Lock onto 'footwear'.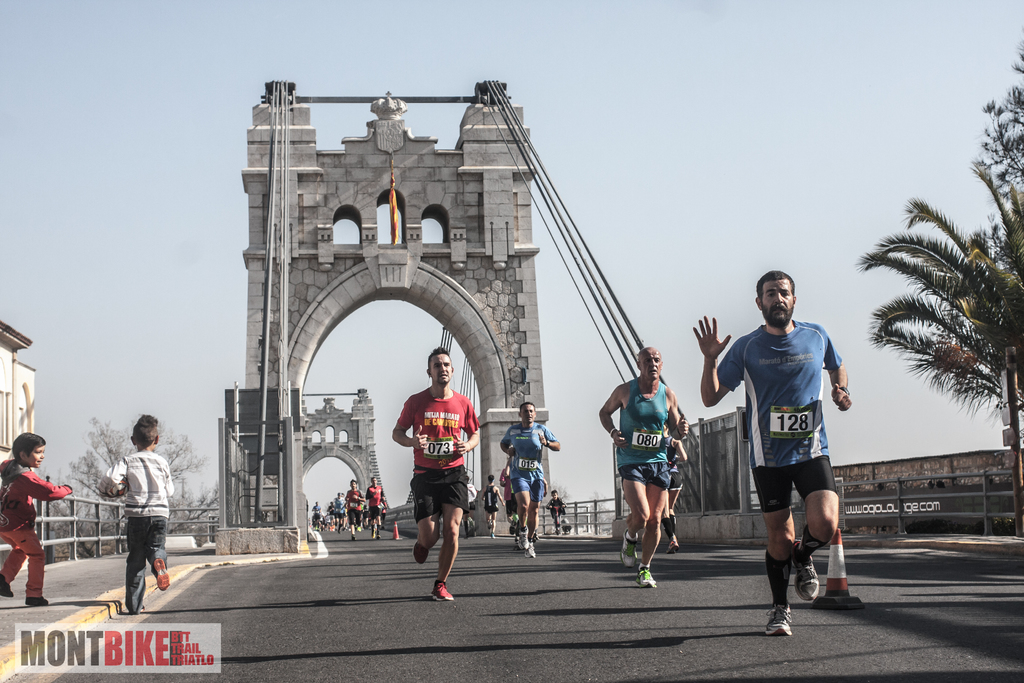
Locked: <region>517, 523, 529, 551</region>.
